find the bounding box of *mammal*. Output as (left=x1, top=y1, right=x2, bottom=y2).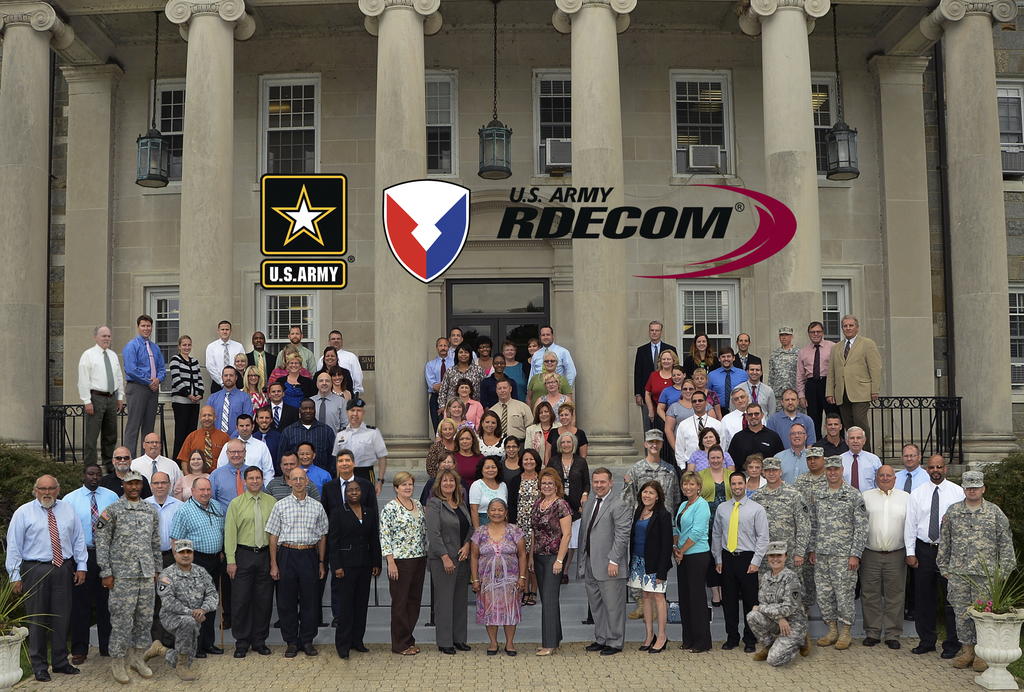
(left=450, top=430, right=485, bottom=489).
